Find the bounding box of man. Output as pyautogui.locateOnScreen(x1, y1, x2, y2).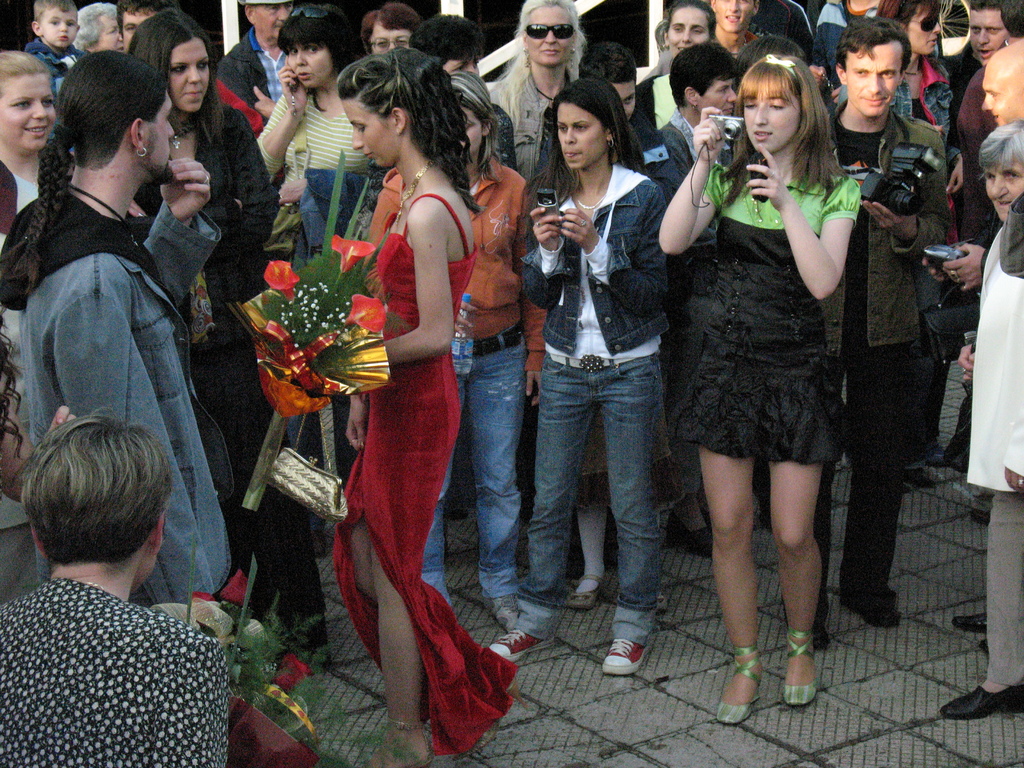
pyautogui.locateOnScreen(928, 0, 1009, 472).
